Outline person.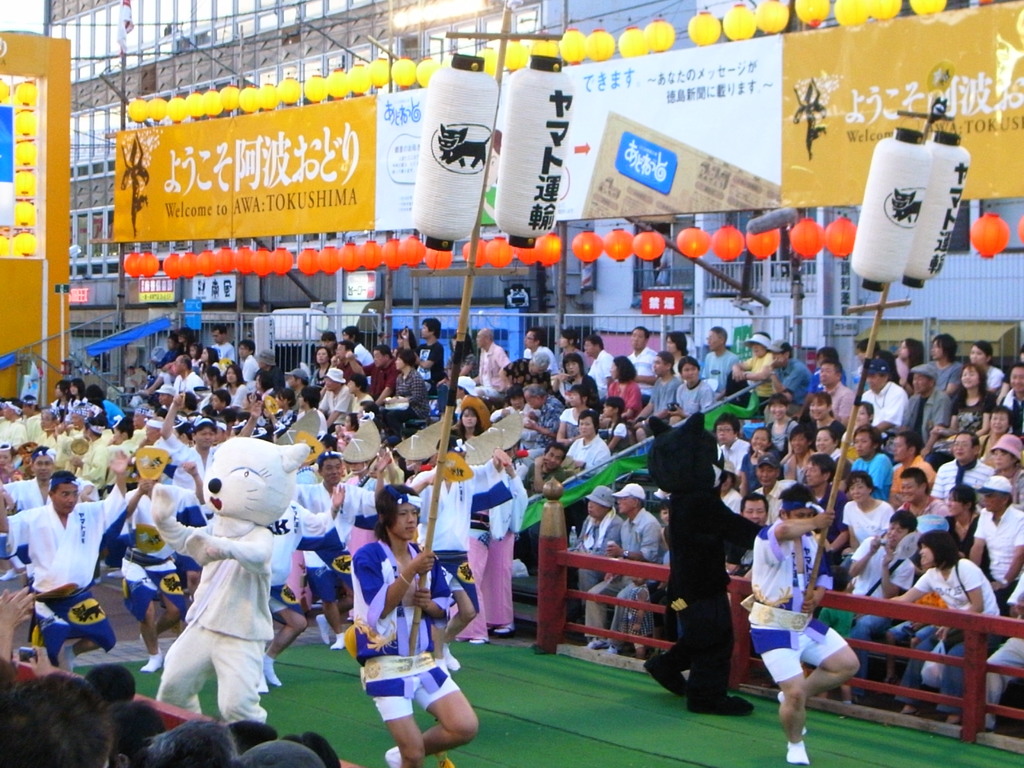
Outline: x1=963 y1=474 x2=1023 y2=626.
